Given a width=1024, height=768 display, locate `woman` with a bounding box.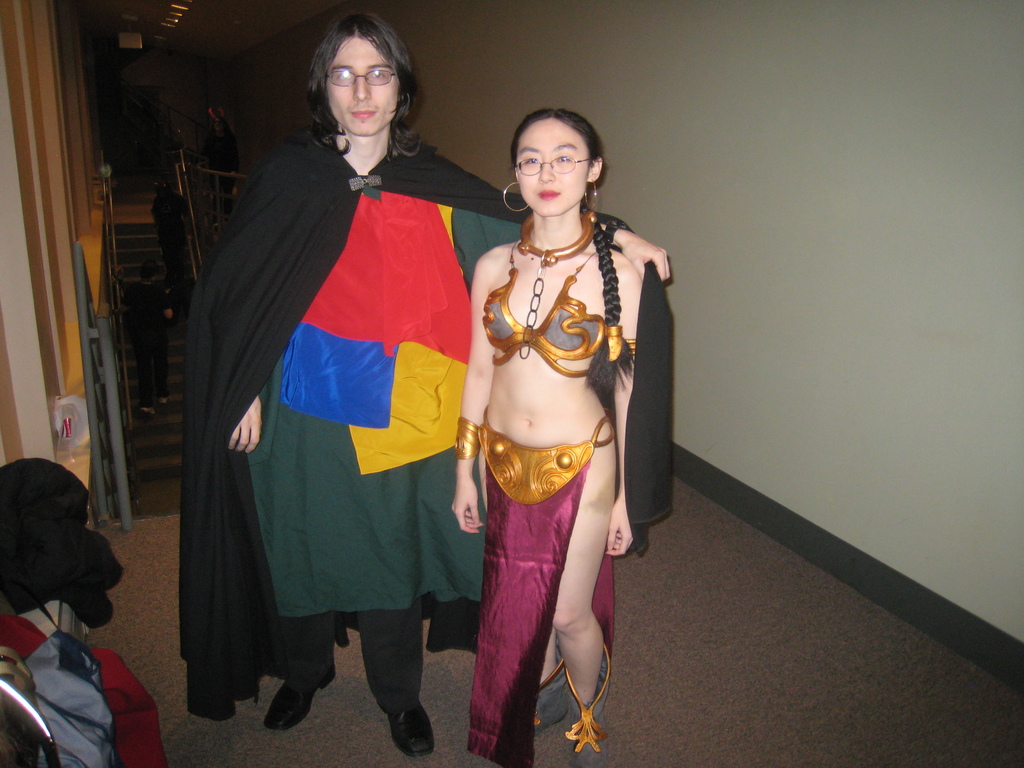
Located: <box>429,93,662,749</box>.
